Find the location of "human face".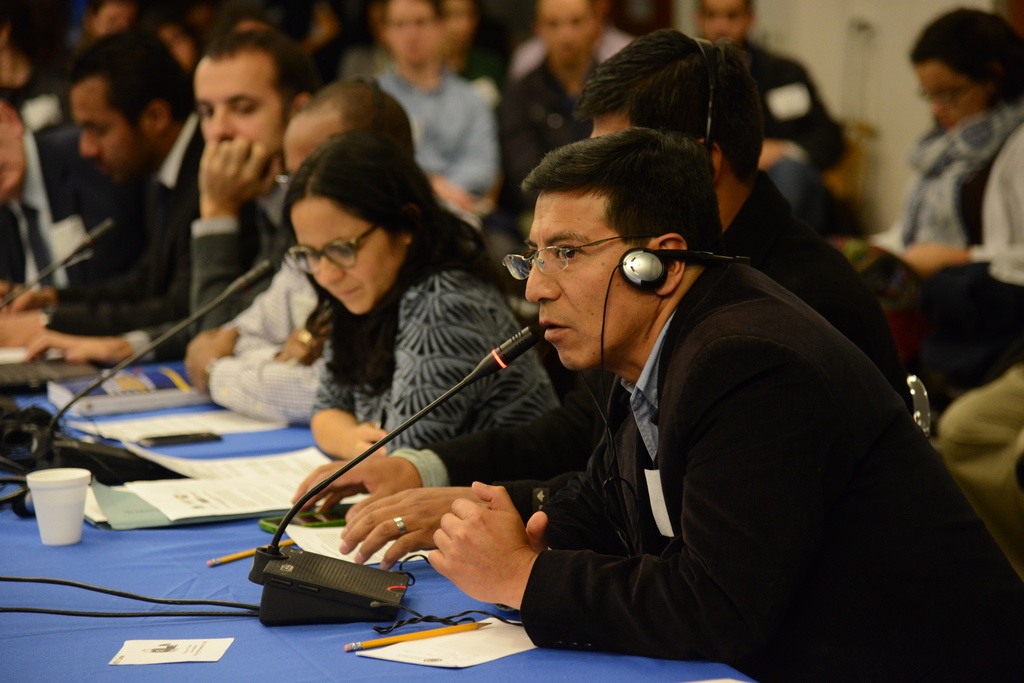
Location: [x1=590, y1=104, x2=637, y2=141].
